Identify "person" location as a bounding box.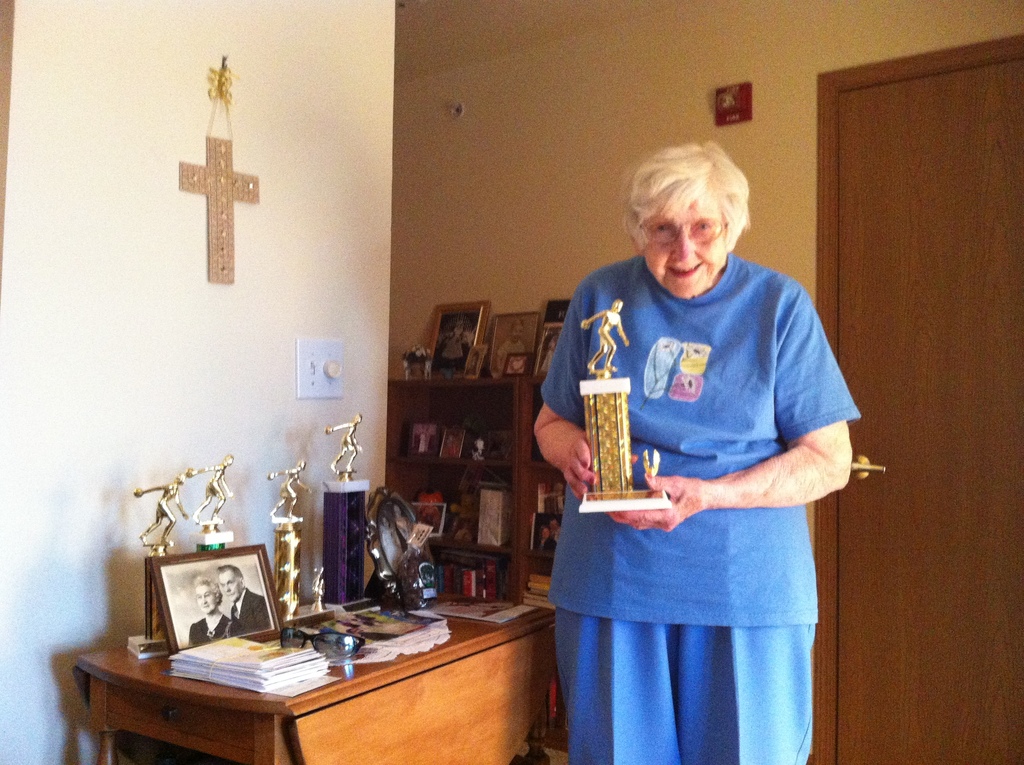
548:117:860:754.
